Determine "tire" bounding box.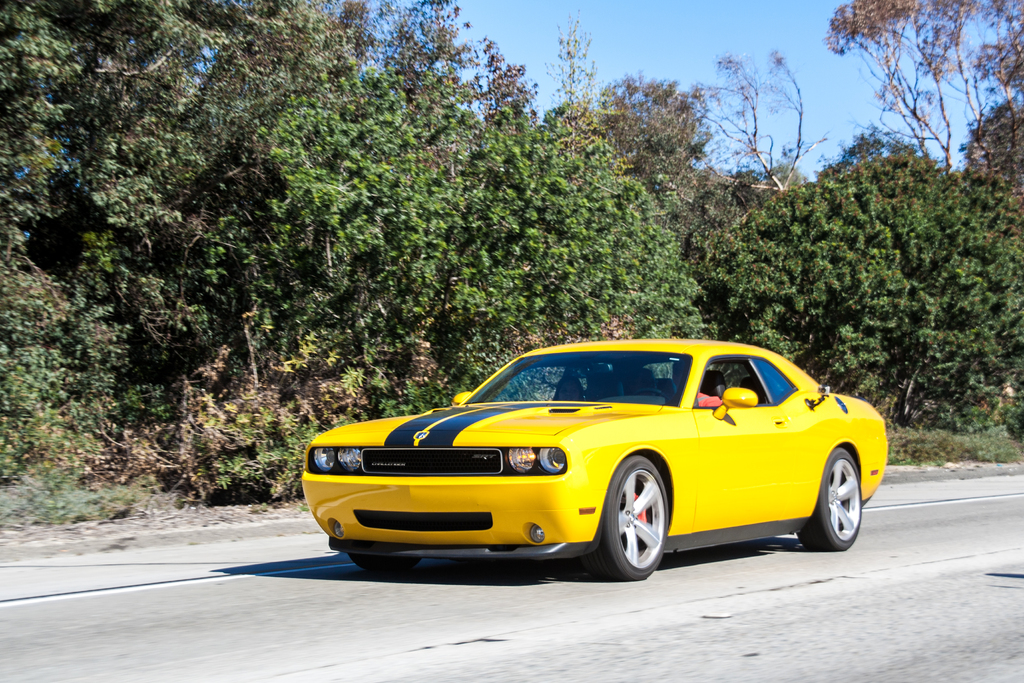
Determined: 604:468:679:585.
